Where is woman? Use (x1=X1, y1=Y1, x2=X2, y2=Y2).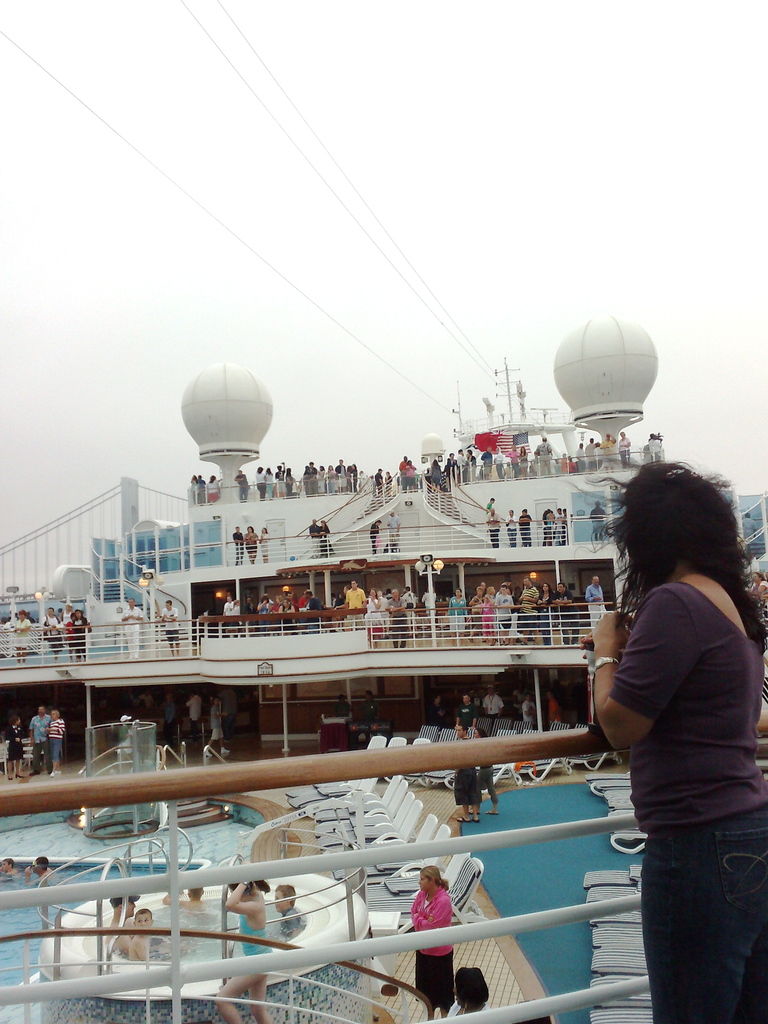
(x1=70, y1=606, x2=93, y2=662).
